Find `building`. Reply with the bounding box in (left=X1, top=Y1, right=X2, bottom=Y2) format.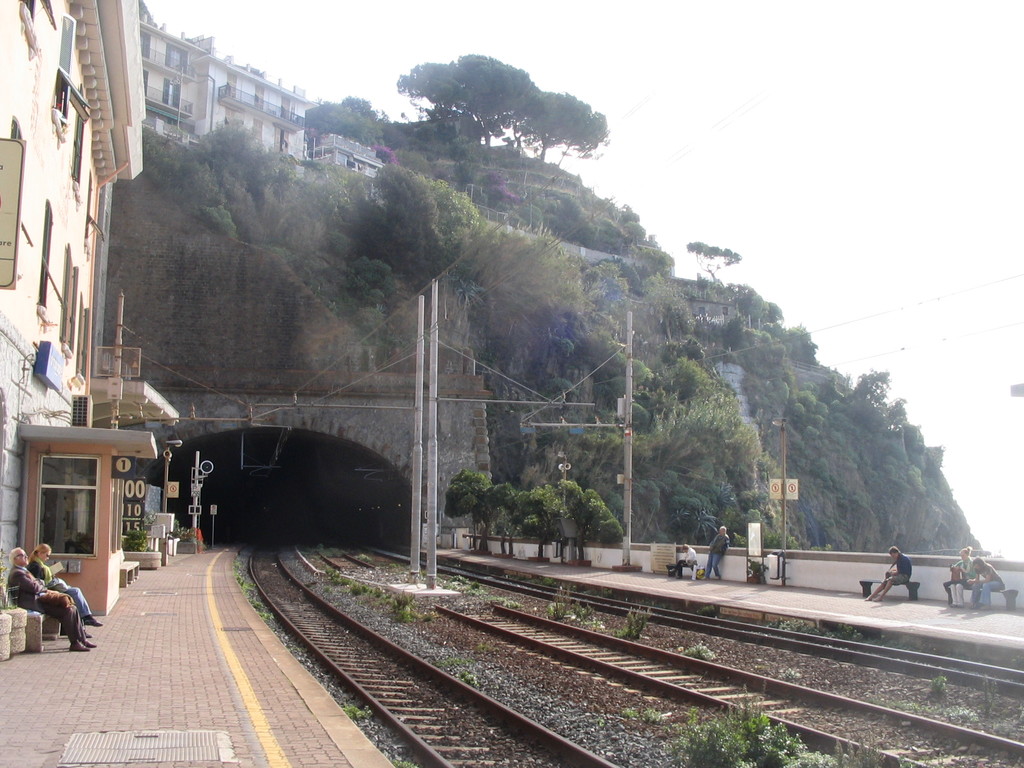
(left=0, top=0, right=145, bottom=616).
